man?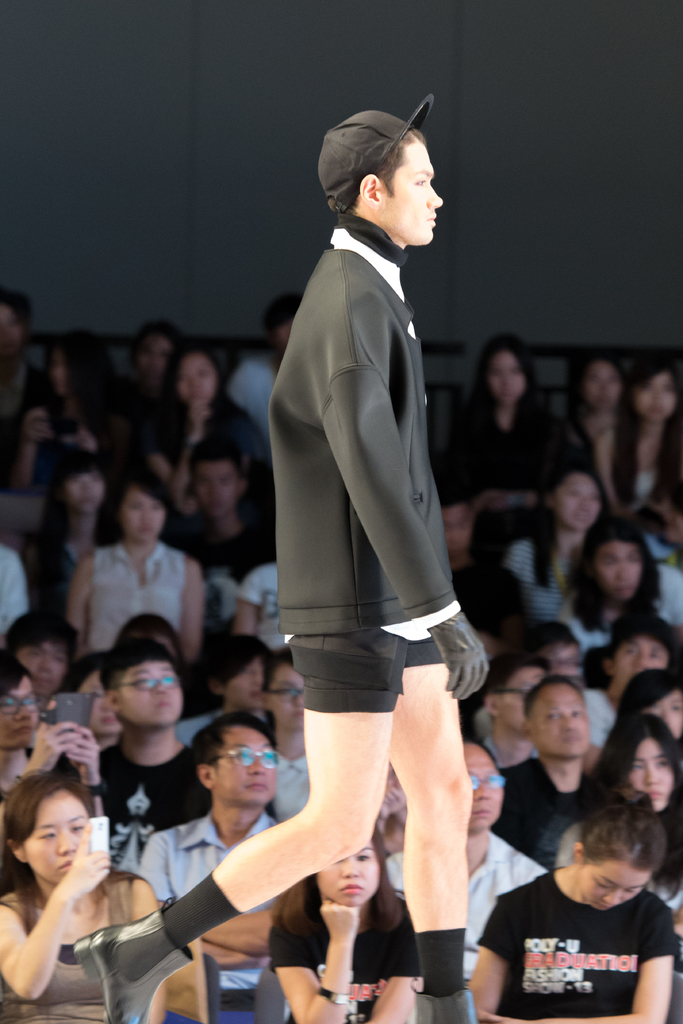
<bbox>92, 635, 215, 868</bbox>
